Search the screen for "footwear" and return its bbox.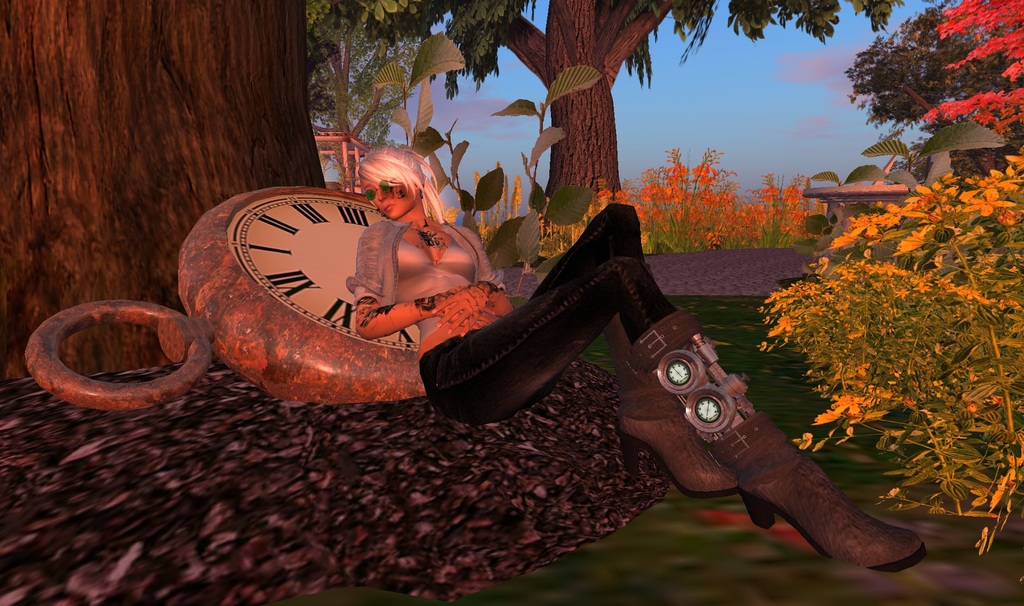
Found: left=717, top=420, right=923, bottom=580.
